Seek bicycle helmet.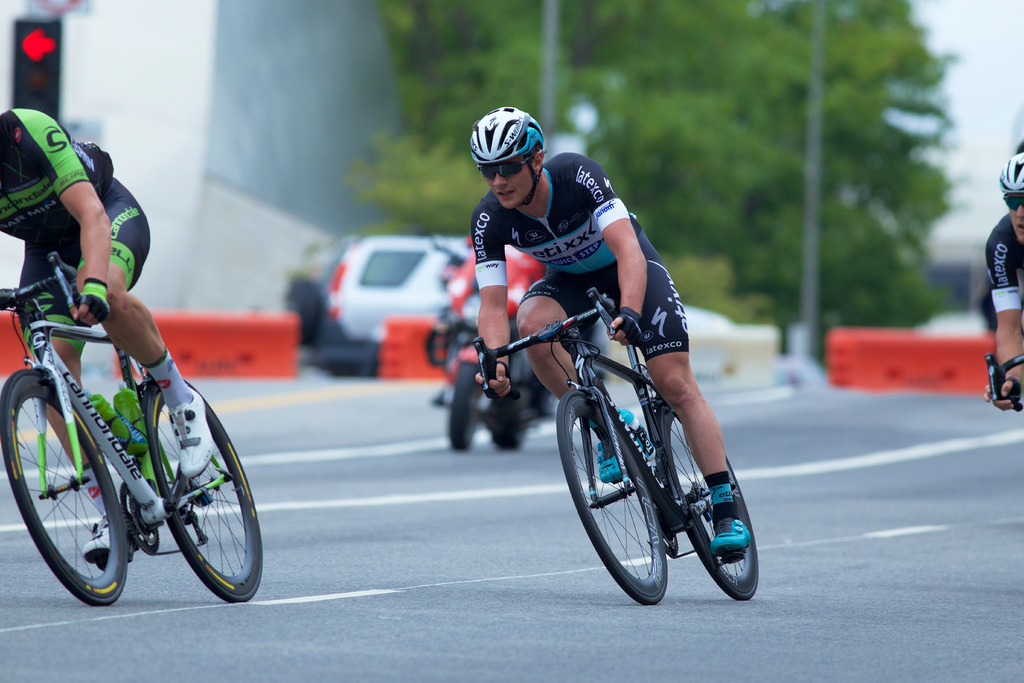
{"x1": 467, "y1": 100, "x2": 544, "y2": 197}.
